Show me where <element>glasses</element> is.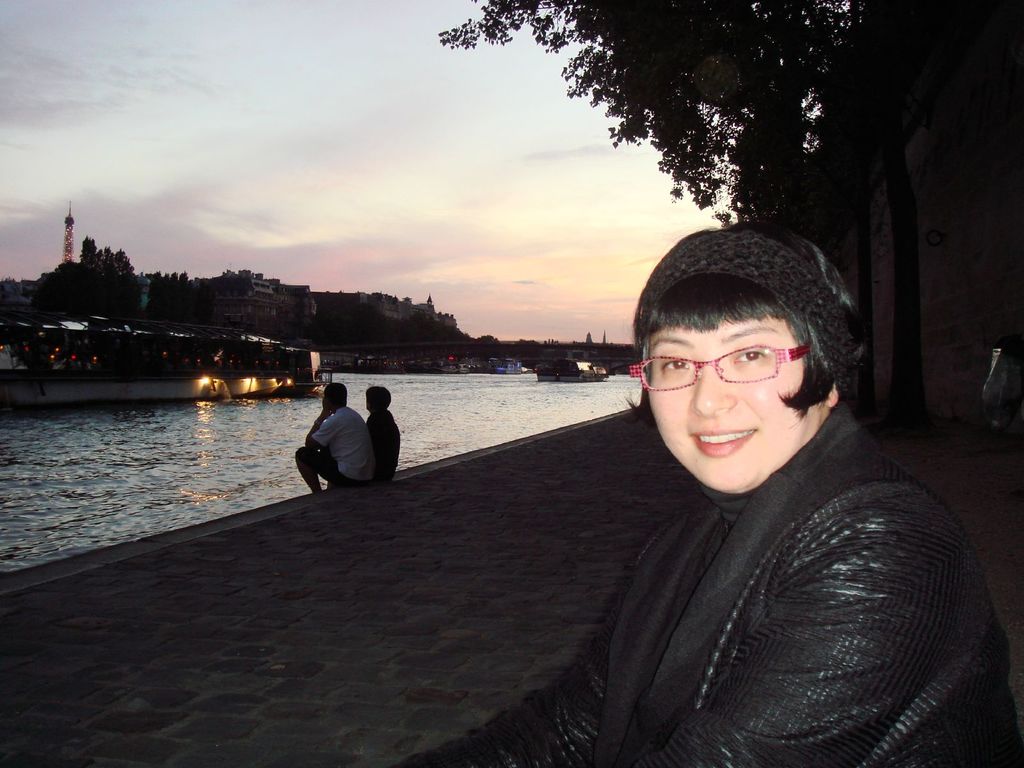
<element>glasses</element> is at 653/345/819/402.
